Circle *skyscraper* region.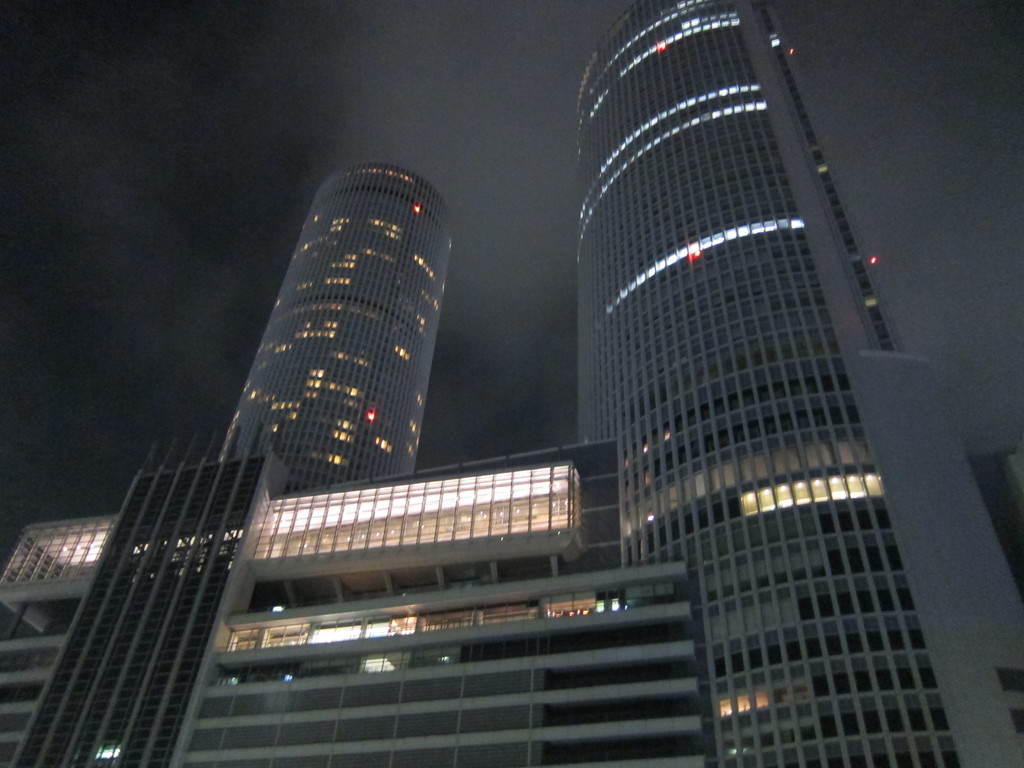
Region: x1=223, y1=164, x2=452, y2=493.
